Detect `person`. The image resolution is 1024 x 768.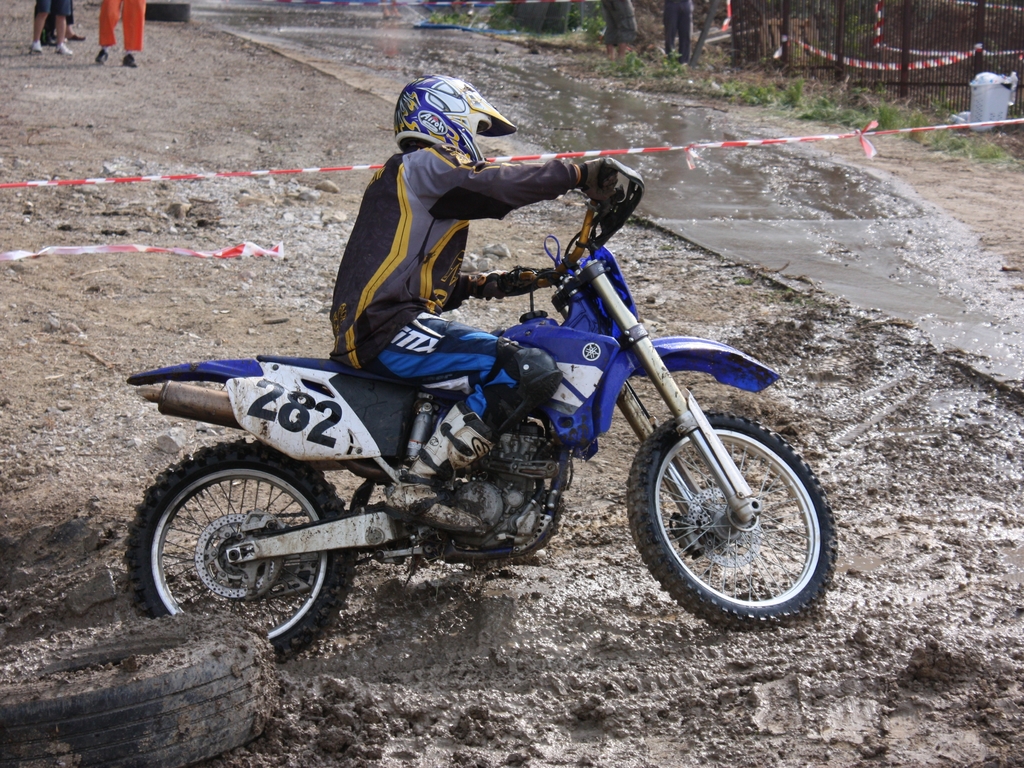
(left=28, top=0, right=75, bottom=57).
